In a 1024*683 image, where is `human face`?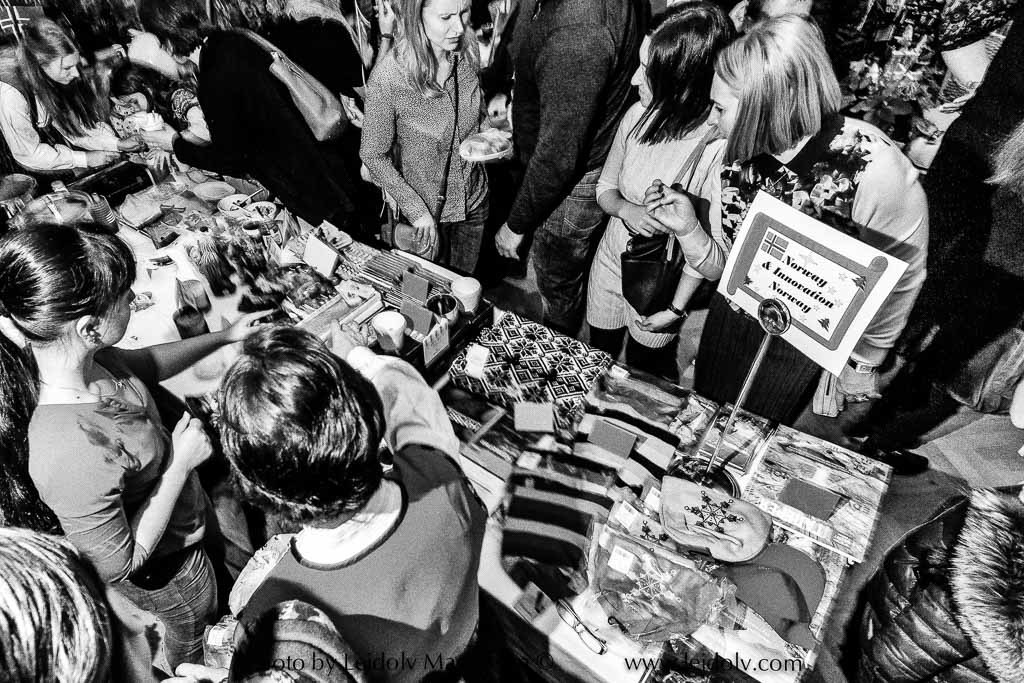
704 66 747 139.
